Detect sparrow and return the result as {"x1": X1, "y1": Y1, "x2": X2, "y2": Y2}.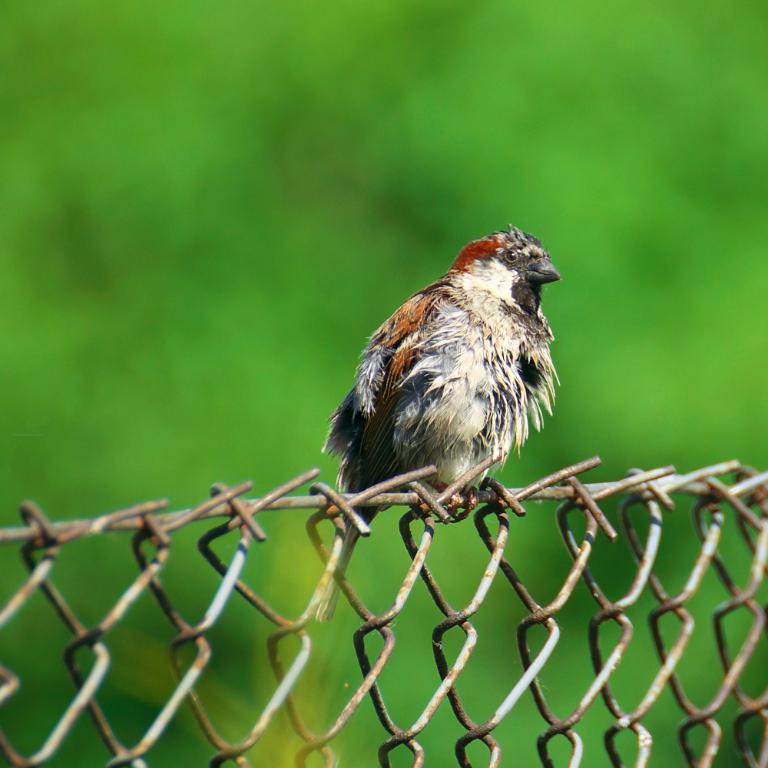
{"x1": 296, "y1": 223, "x2": 564, "y2": 621}.
